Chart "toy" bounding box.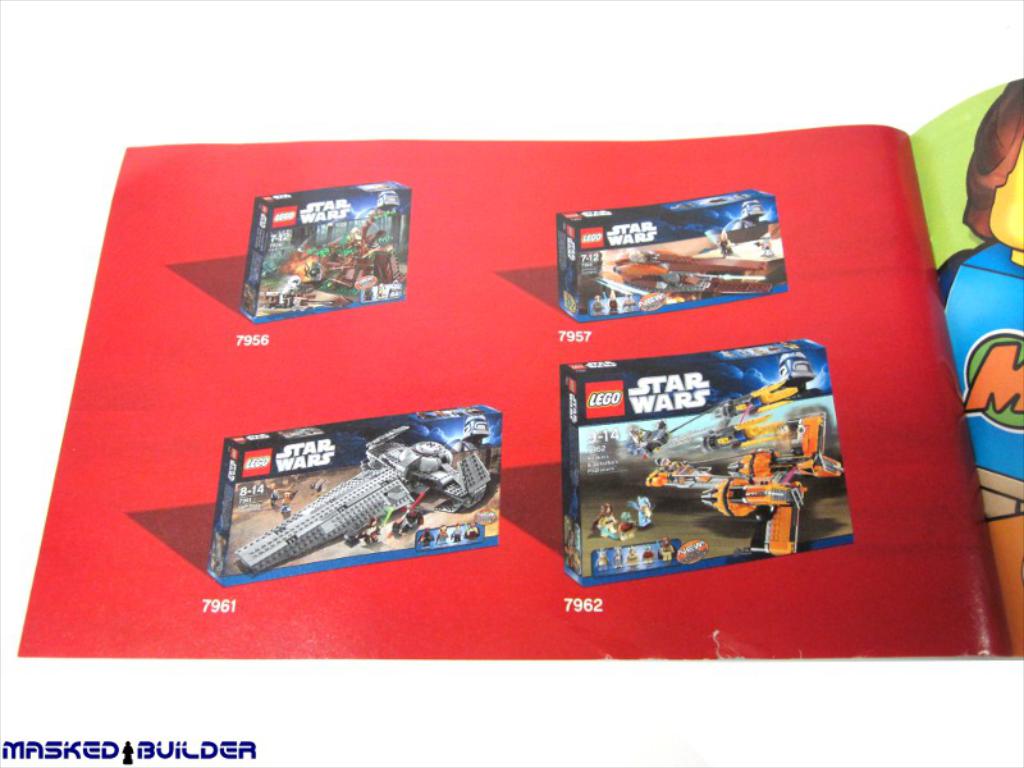
Charted: x1=261 y1=188 x2=401 y2=311.
